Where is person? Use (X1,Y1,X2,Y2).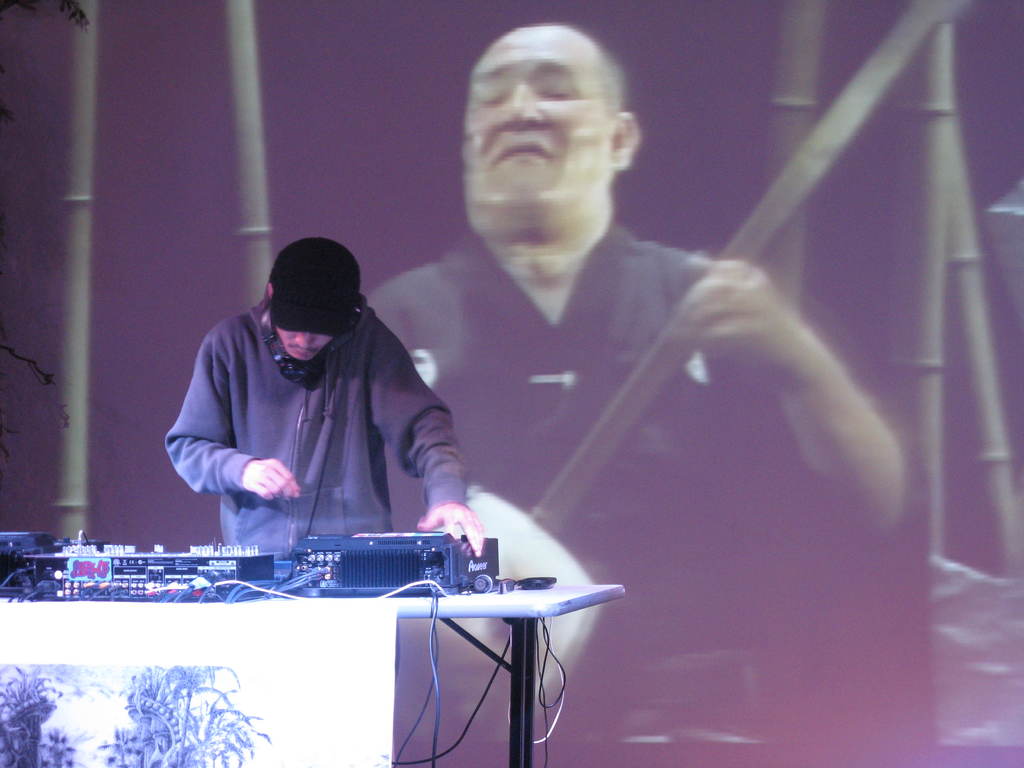
(380,19,911,725).
